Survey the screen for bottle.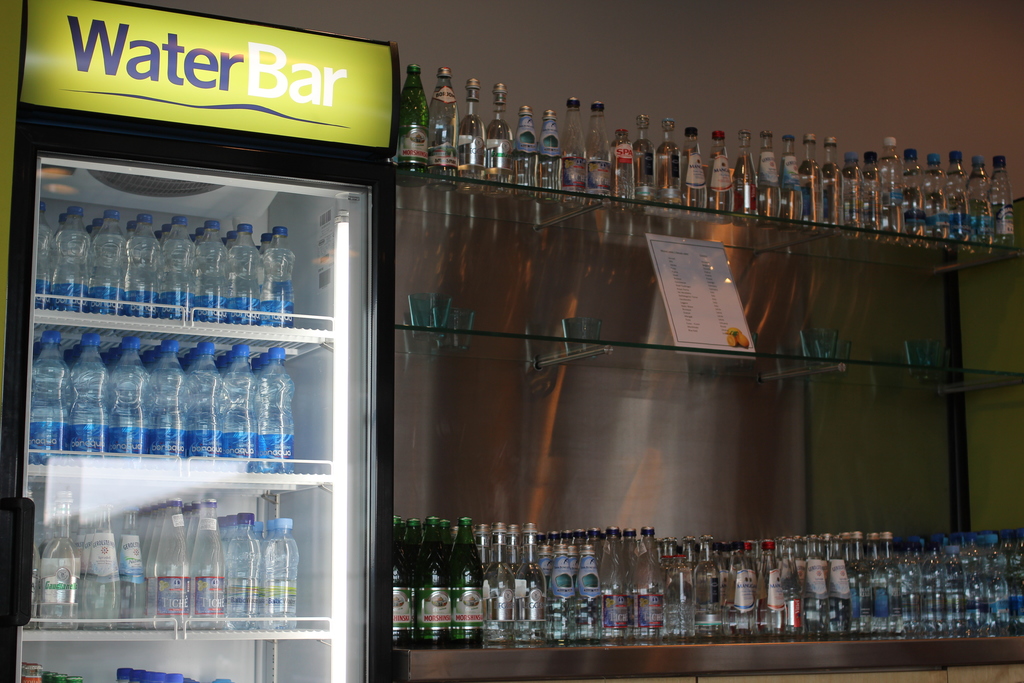
Survey found: 156 231 161 241.
